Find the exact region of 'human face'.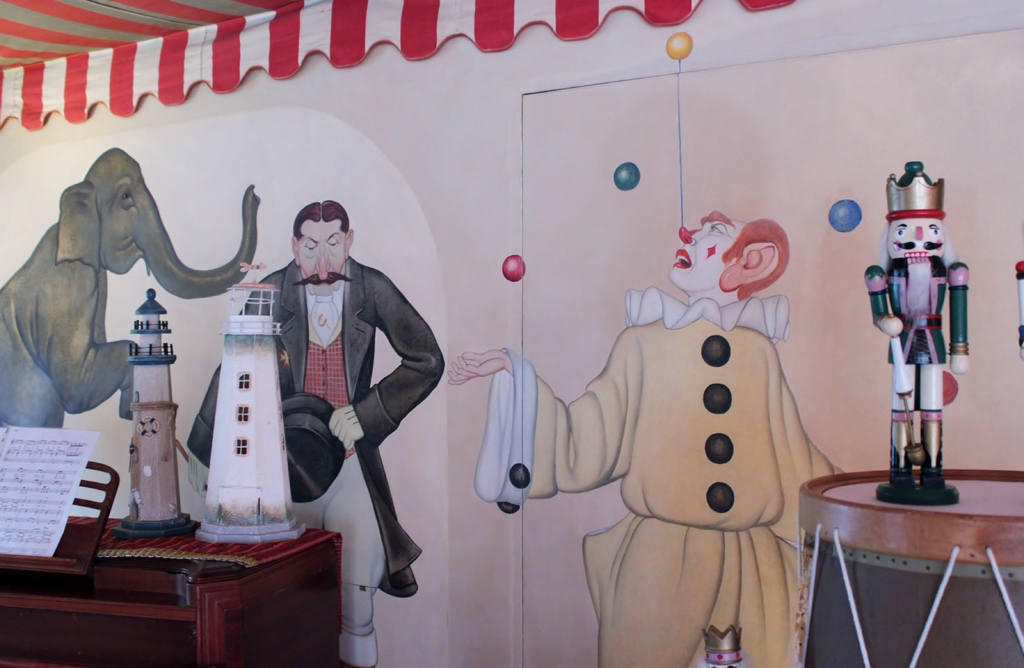
Exact region: <region>886, 220, 948, 256</region>.
